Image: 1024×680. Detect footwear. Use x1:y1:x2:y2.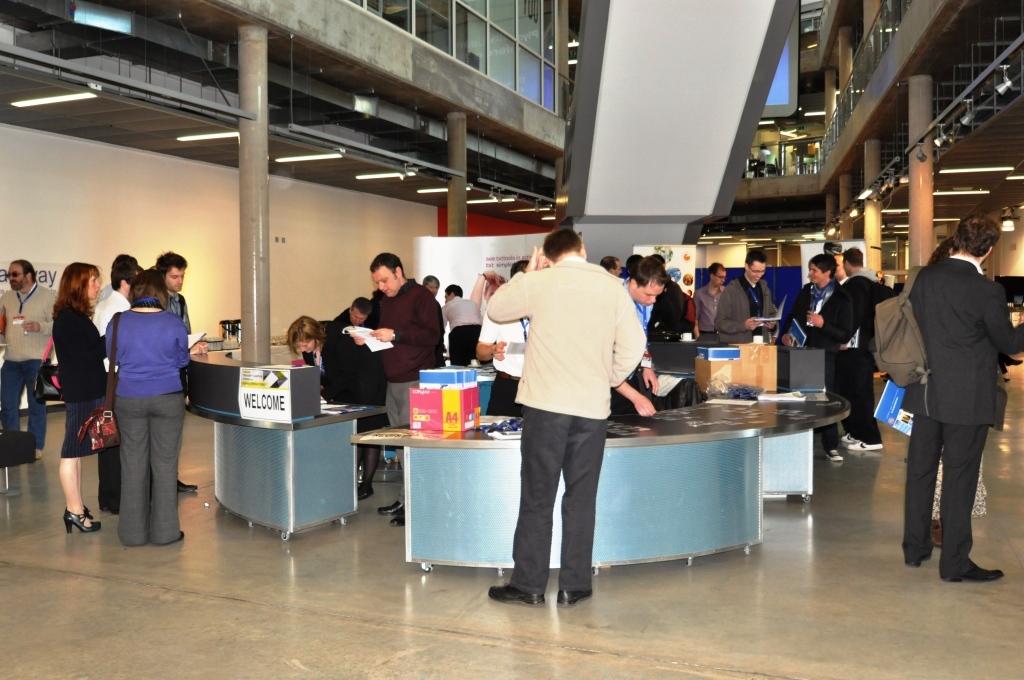
852:440:882:453.
